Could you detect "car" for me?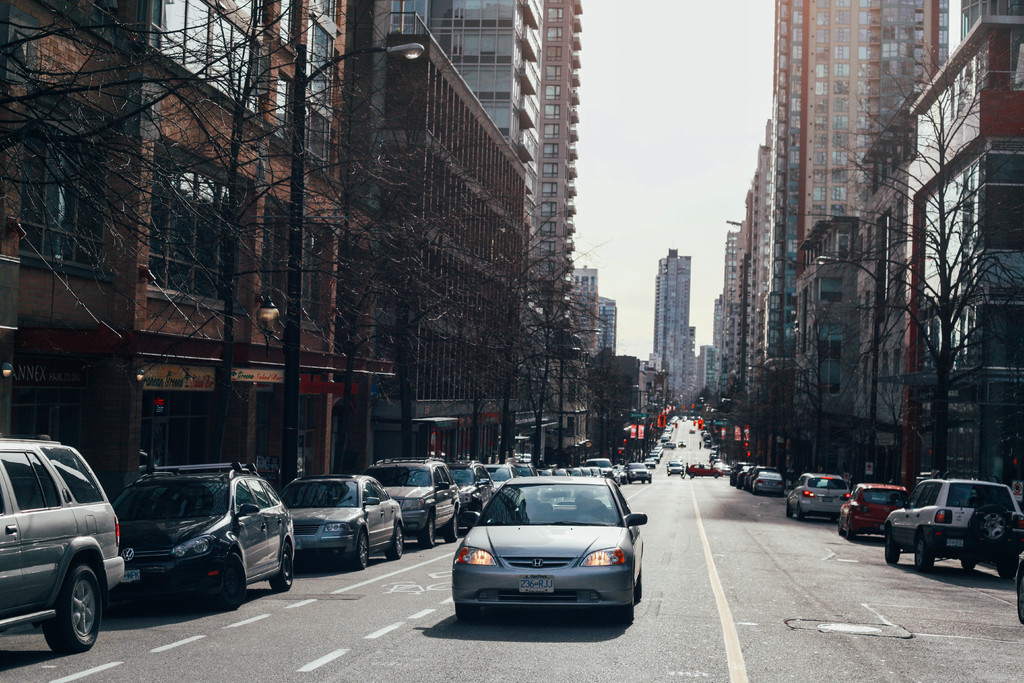
Detection result: rect(718, 464, 746, 486).
